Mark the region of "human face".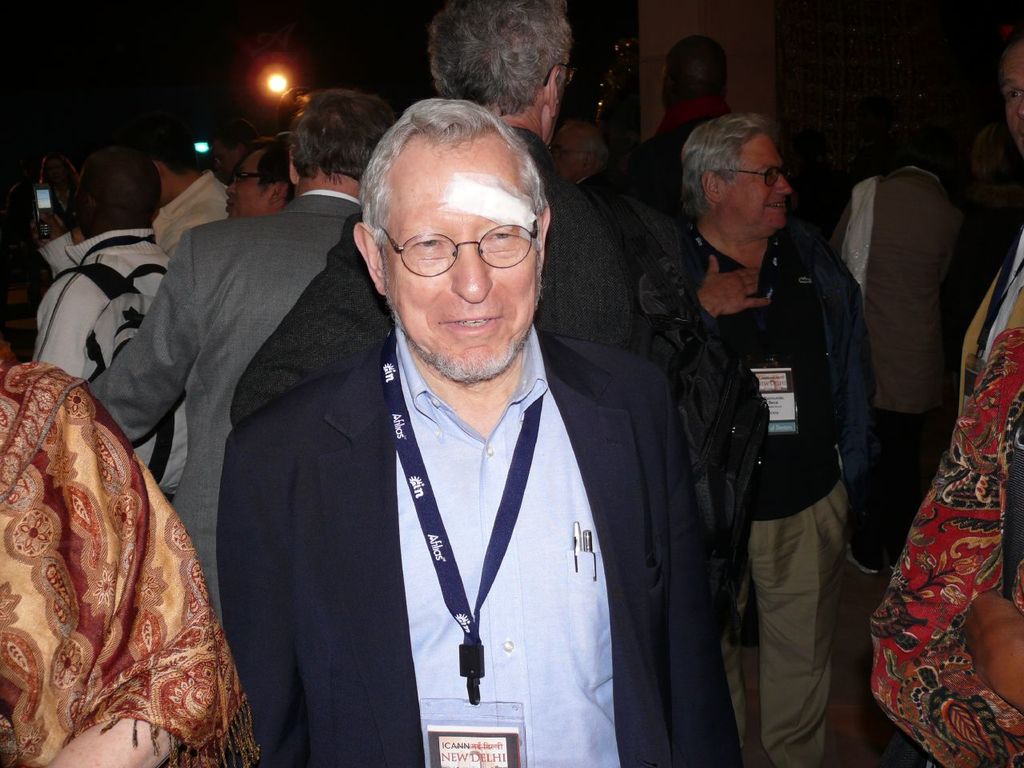
Region: [left=552, top=130, right=578, bottom=184].
